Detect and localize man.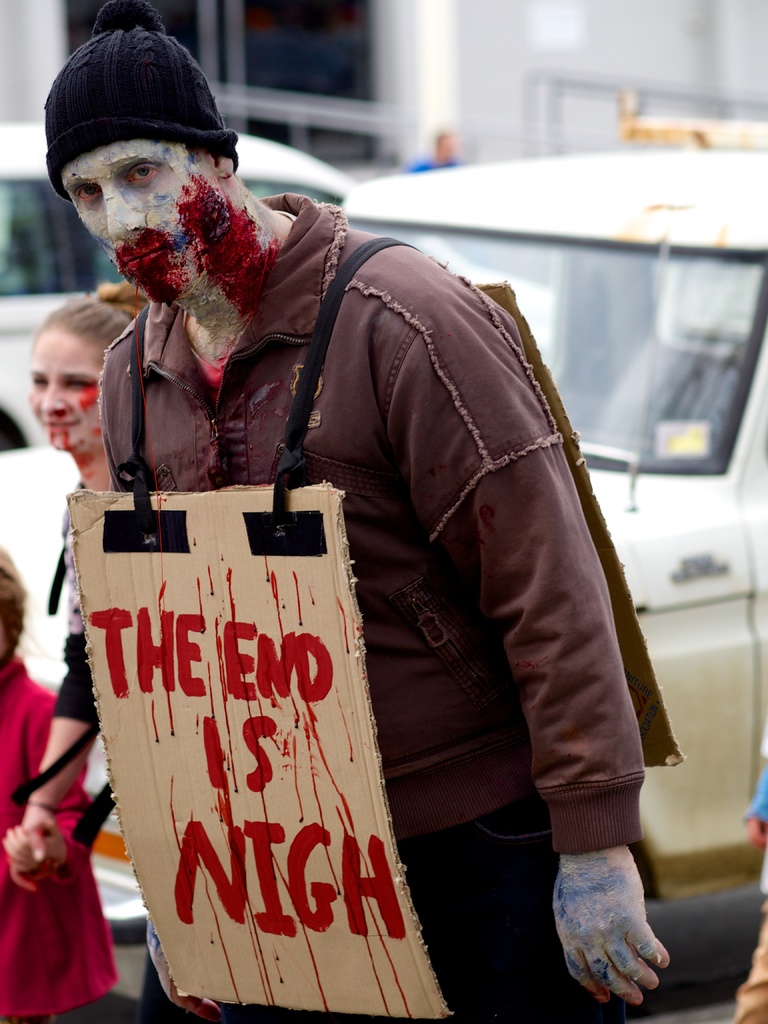
Localized at (x1=46, y1=0, x2=669, y2=1023).
